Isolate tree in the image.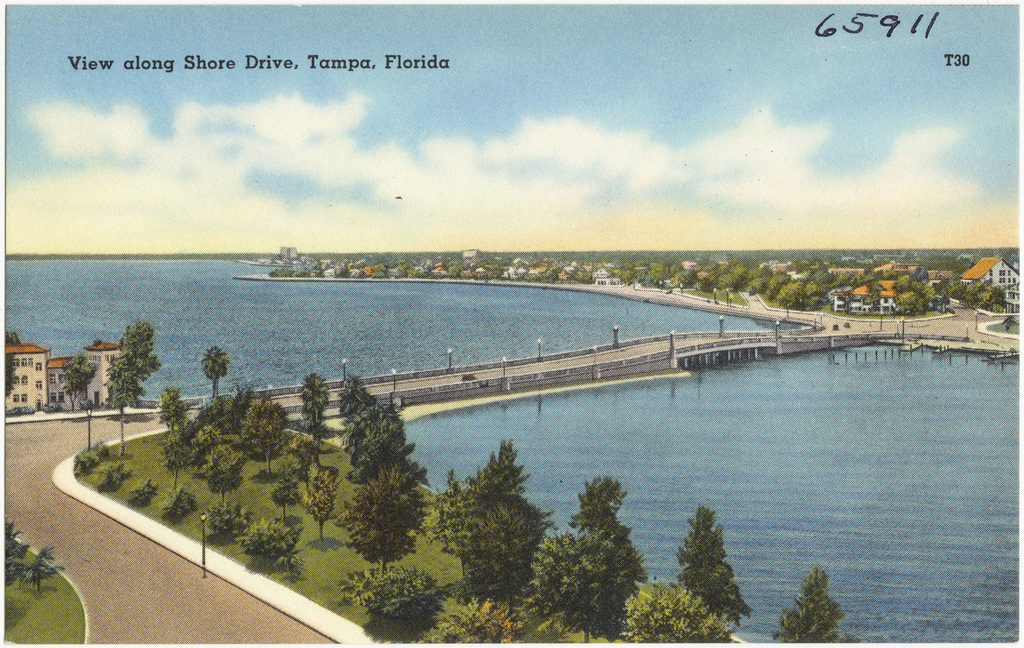
Isolated region: locate(272, 472, 304, 523).
